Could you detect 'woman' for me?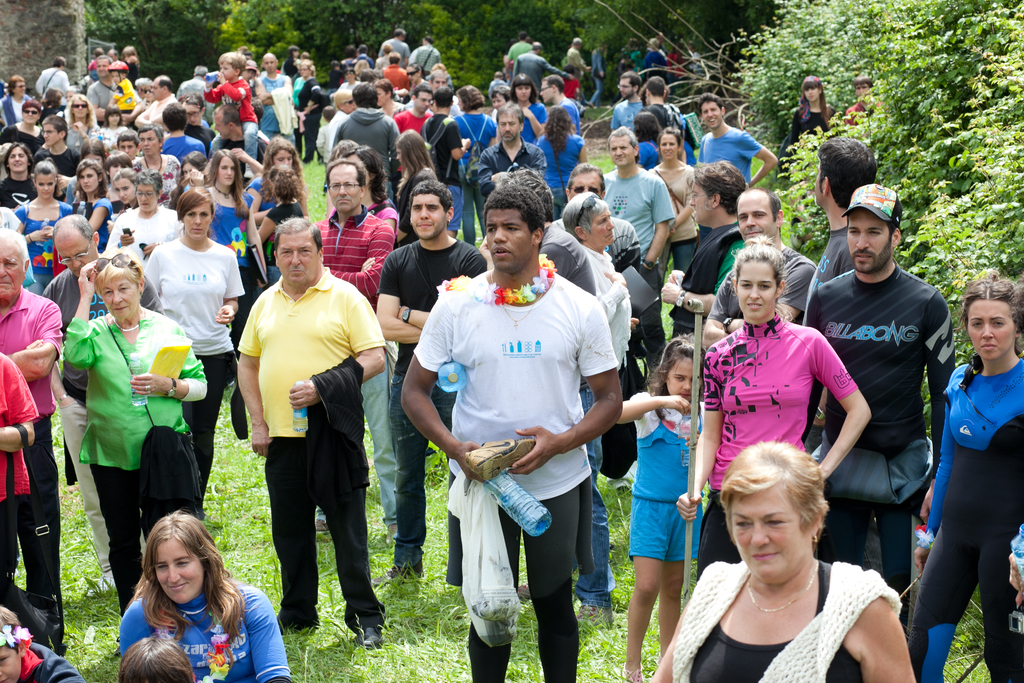
Detection result: <bbox>36, 87, 63, 122</bbox>.
